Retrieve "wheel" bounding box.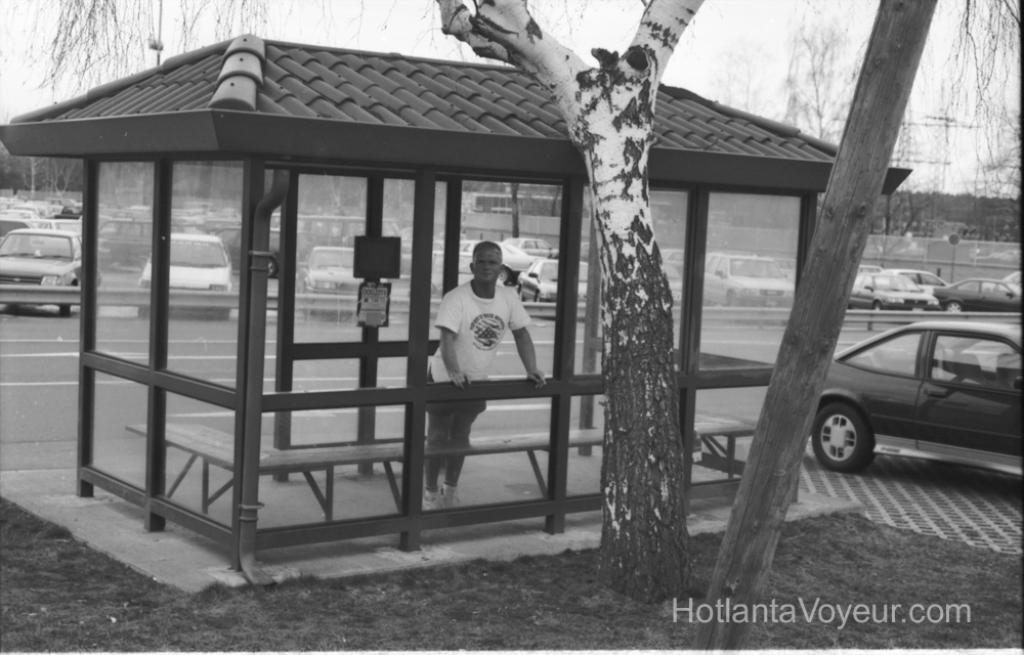
Bounding box: <box>60,304,74,319</box>.
